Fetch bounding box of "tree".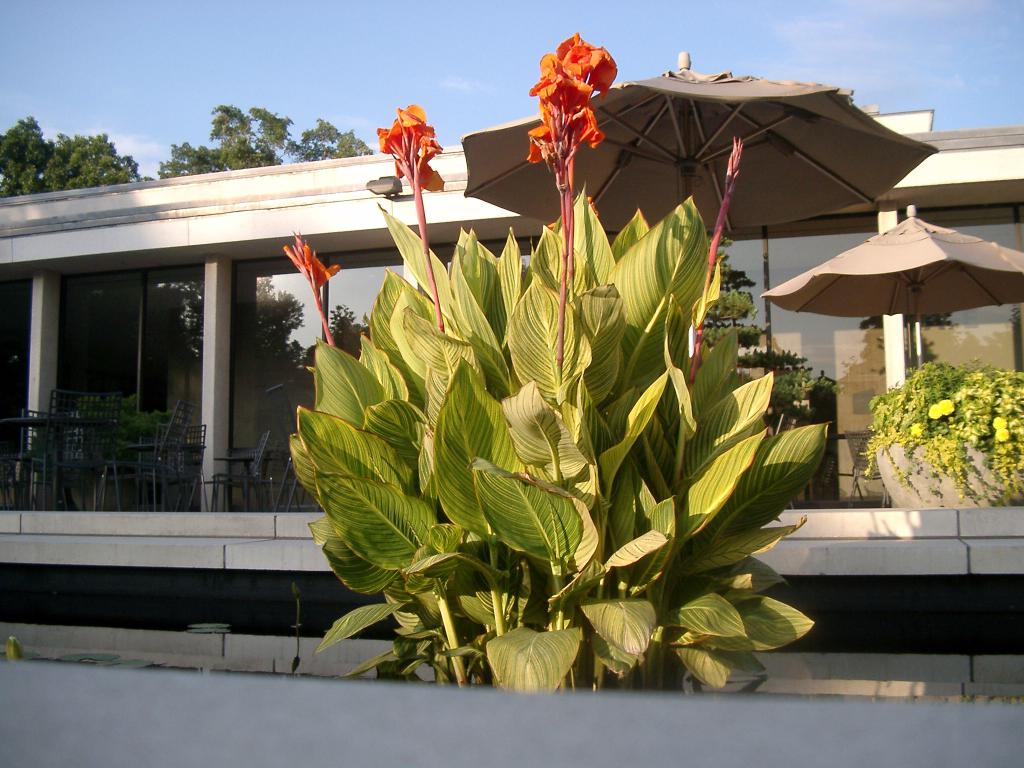
Bbox: box=[158, 104, 376, 180].
